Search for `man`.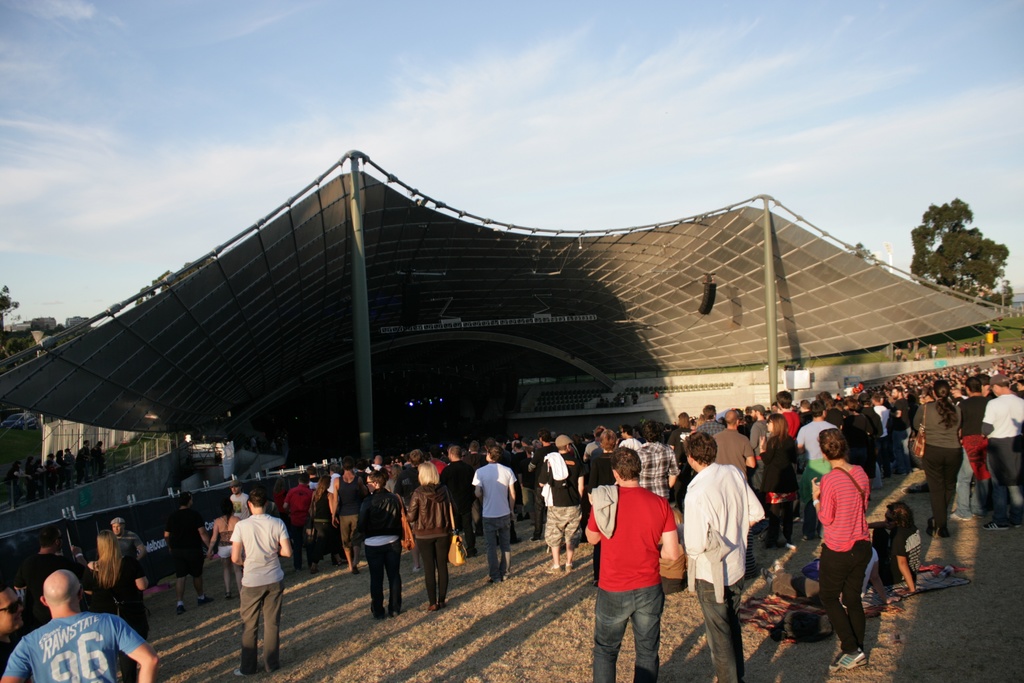
Found at [630,422,678,509].
